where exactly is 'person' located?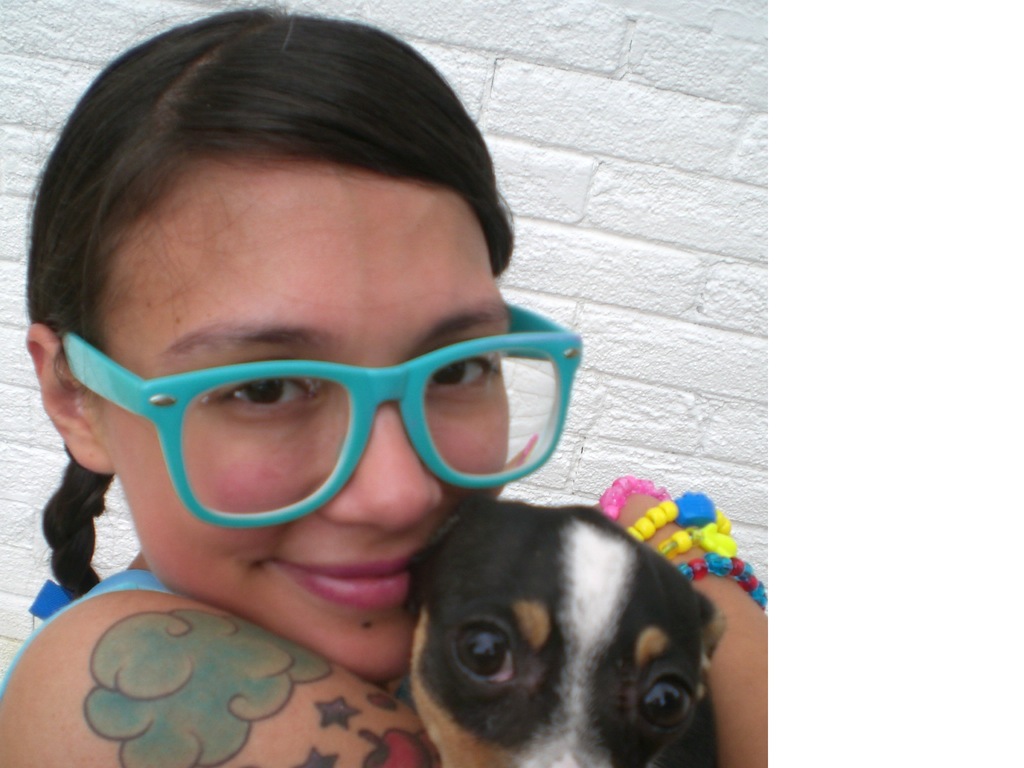
Its bounding box is bbox=(0, 13, 680, 747).
